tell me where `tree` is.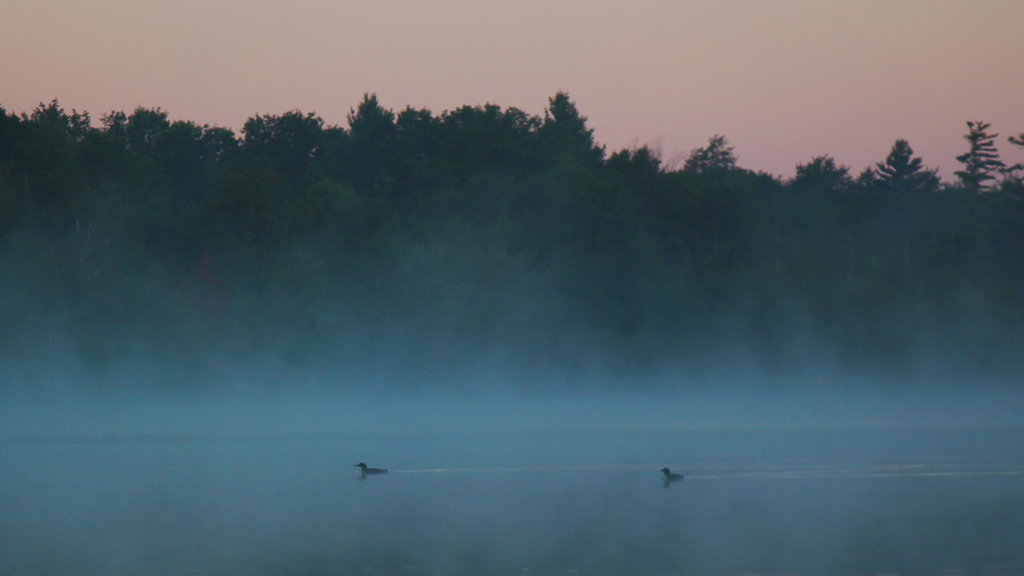
`tree` is at <bbox>8, 83, 1023, 364</bbox>.
